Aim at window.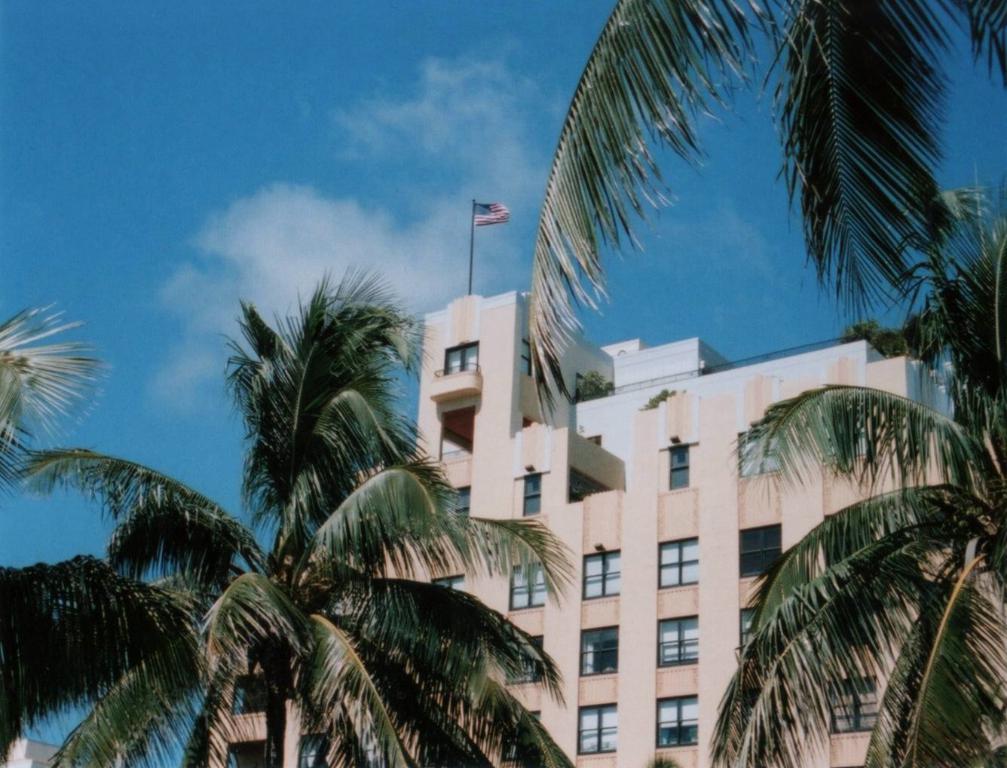
Aimed at pyautogui.locateOnScreen(575, 703, 617, 750).
